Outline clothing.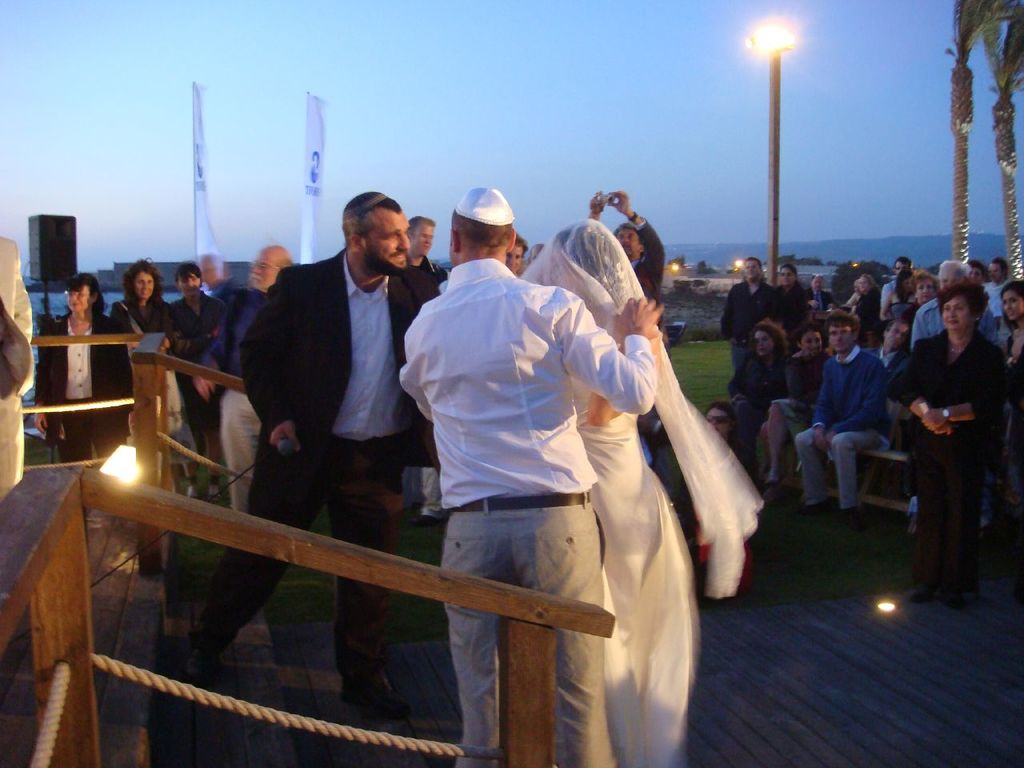
Outline: region(0, 231, 37, 498).
